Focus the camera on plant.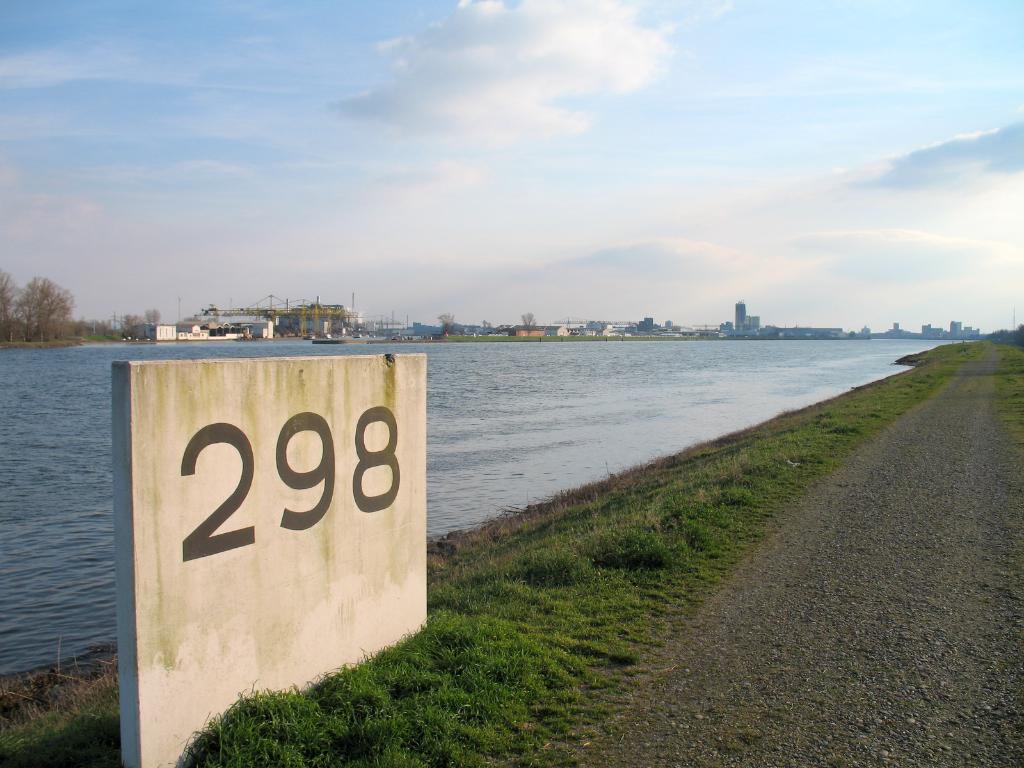
Focus region: x1=998, y1=342, x2=1023, y2=442.
